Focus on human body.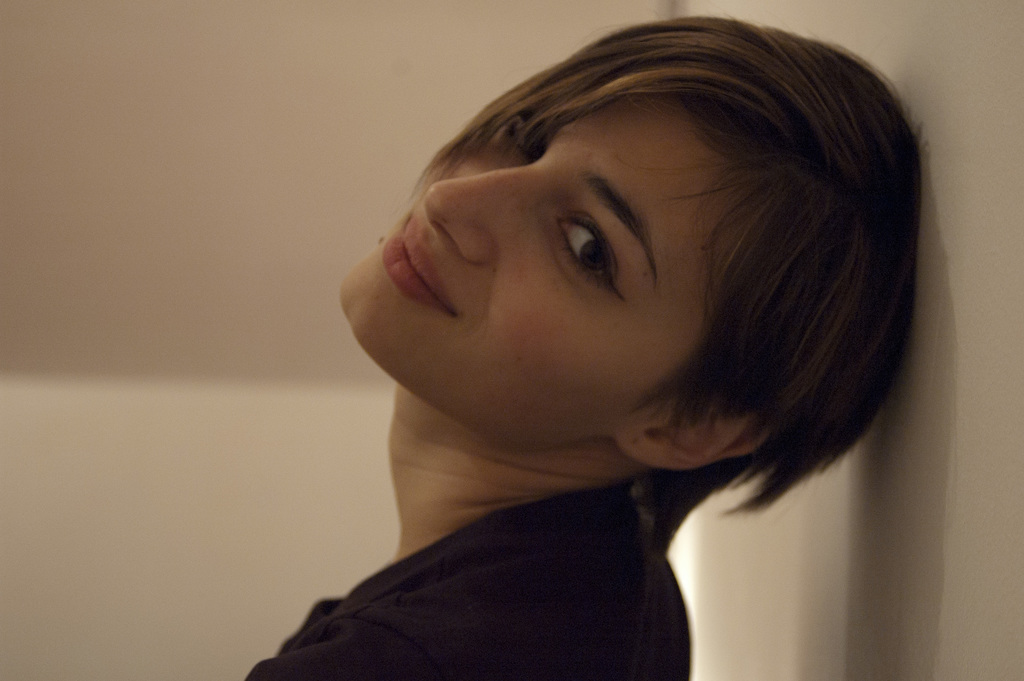
Focused at bbox=[234, 87, 938, 670].
